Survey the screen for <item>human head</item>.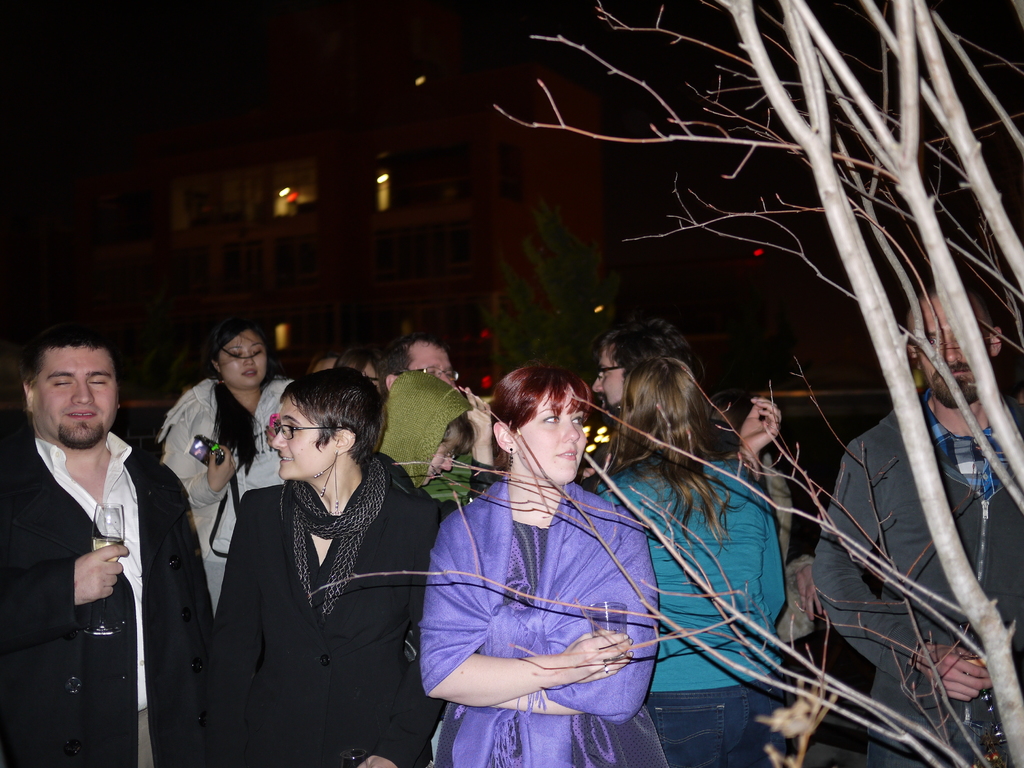
Survey found: {"left": 19, "top": 329, "right": 119, "bottom": 448}.
